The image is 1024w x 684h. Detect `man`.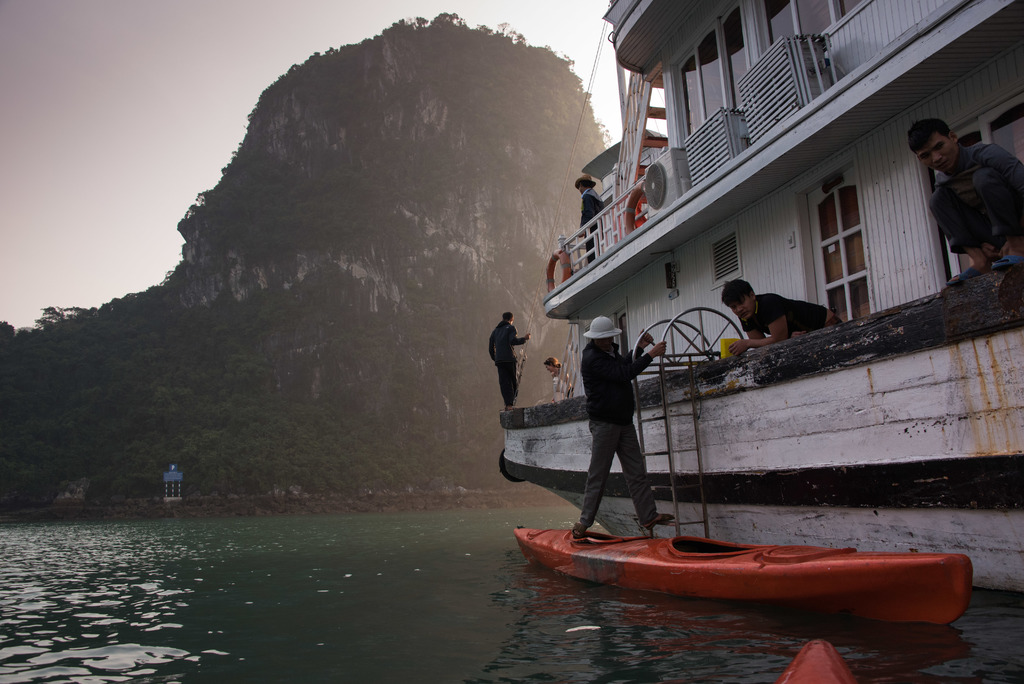
Detection: {"x1": 562, "y1": 315, "x2": 660, "y2": 529}.
